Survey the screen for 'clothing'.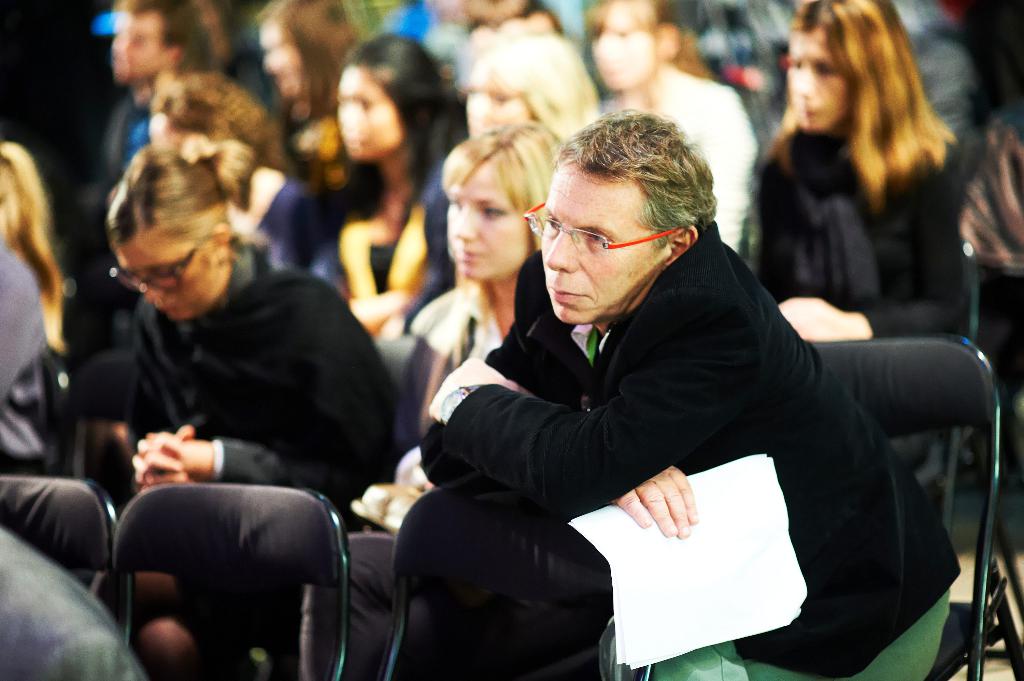
Survey found: <box>387,216,962,680</box>.
